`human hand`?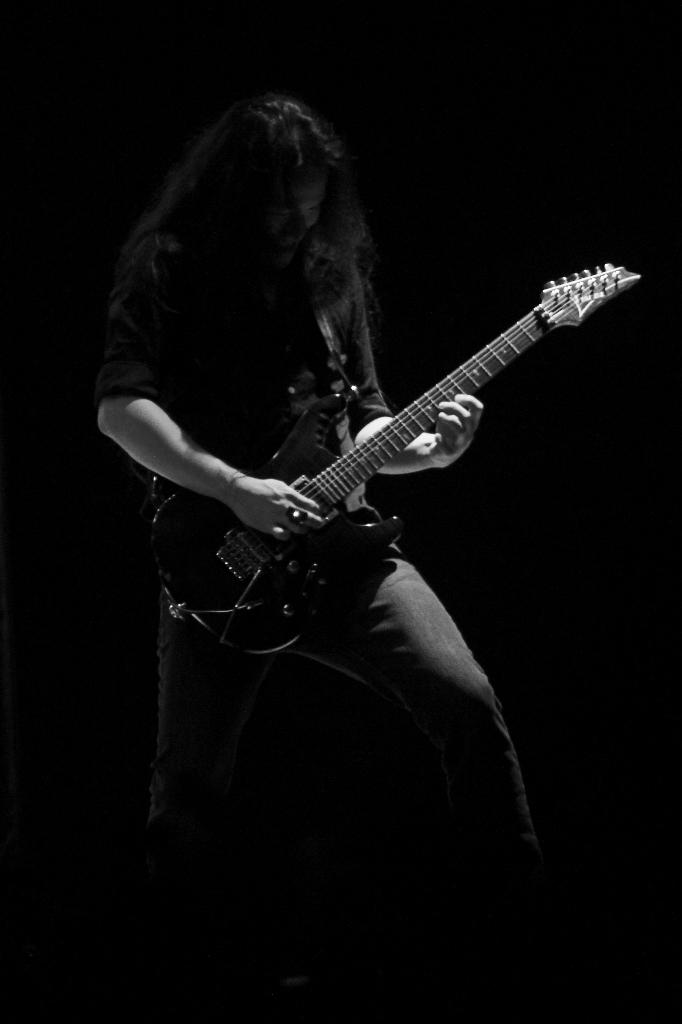
[left=435, top=391, right=491, bottom=468]
